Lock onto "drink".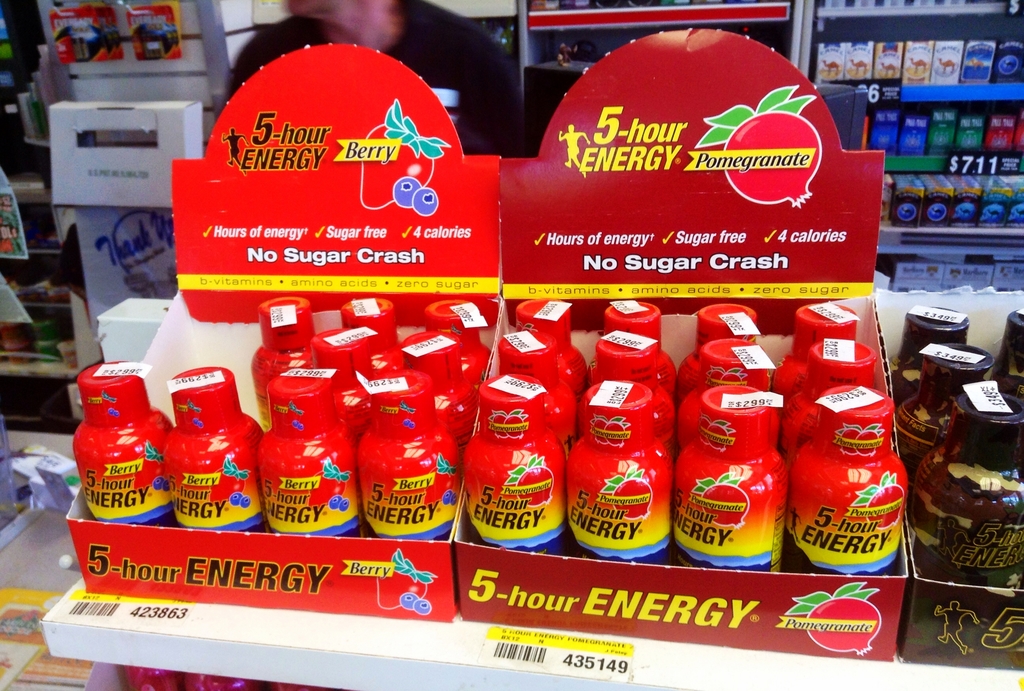
Locked: select_region(804, 364, 908, 589).
